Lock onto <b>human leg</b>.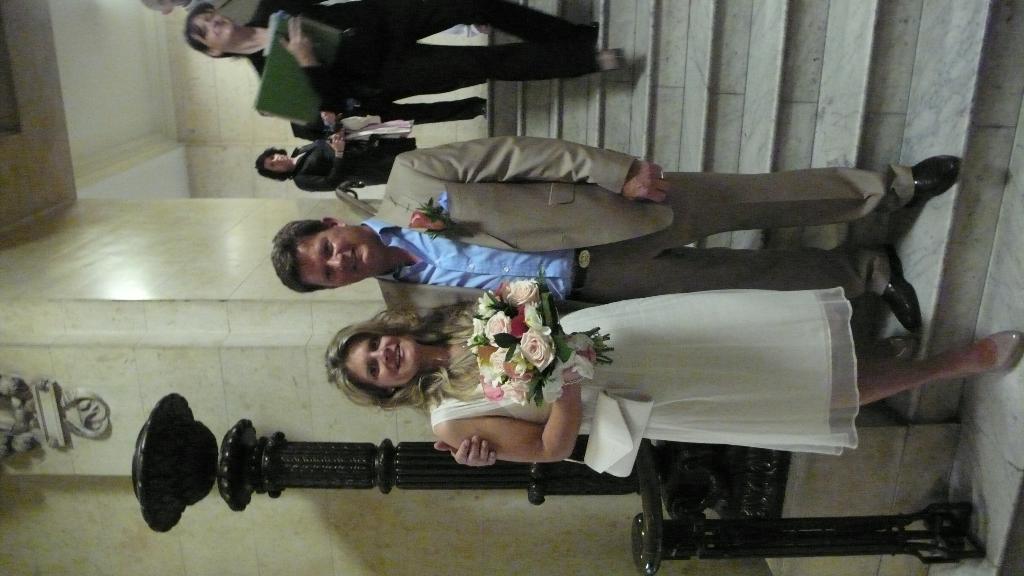
Locked: <box>404,4,573,38</box>.
